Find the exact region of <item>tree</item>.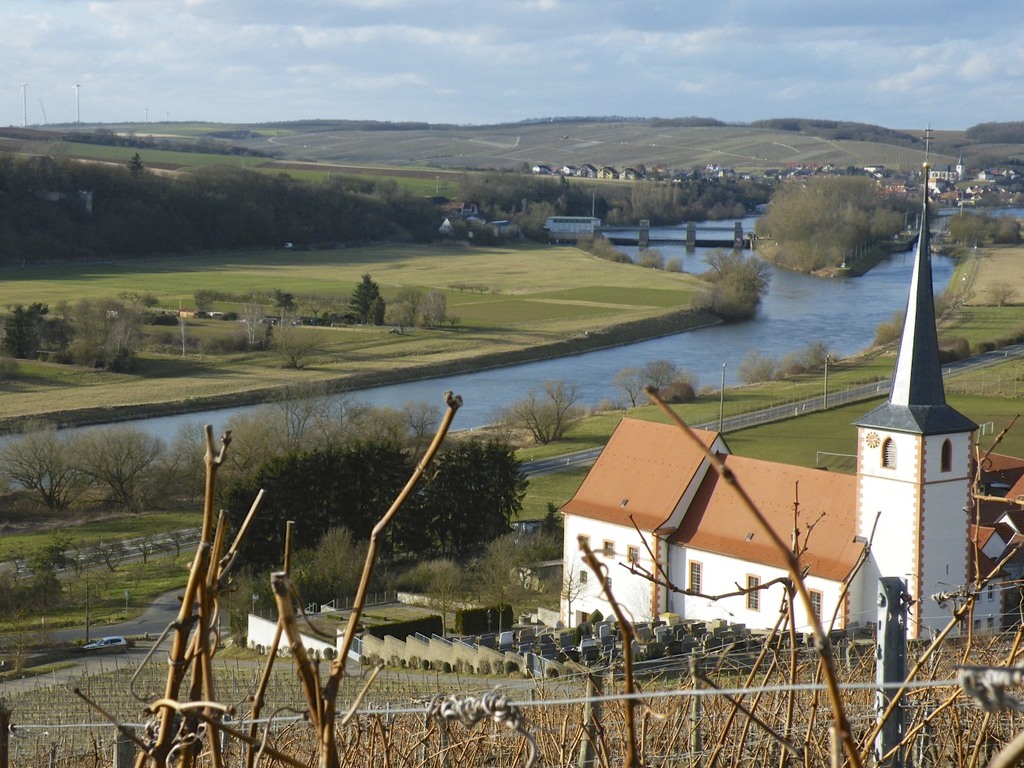
Exact region: <region>268, 544, 317, 638</region>.
